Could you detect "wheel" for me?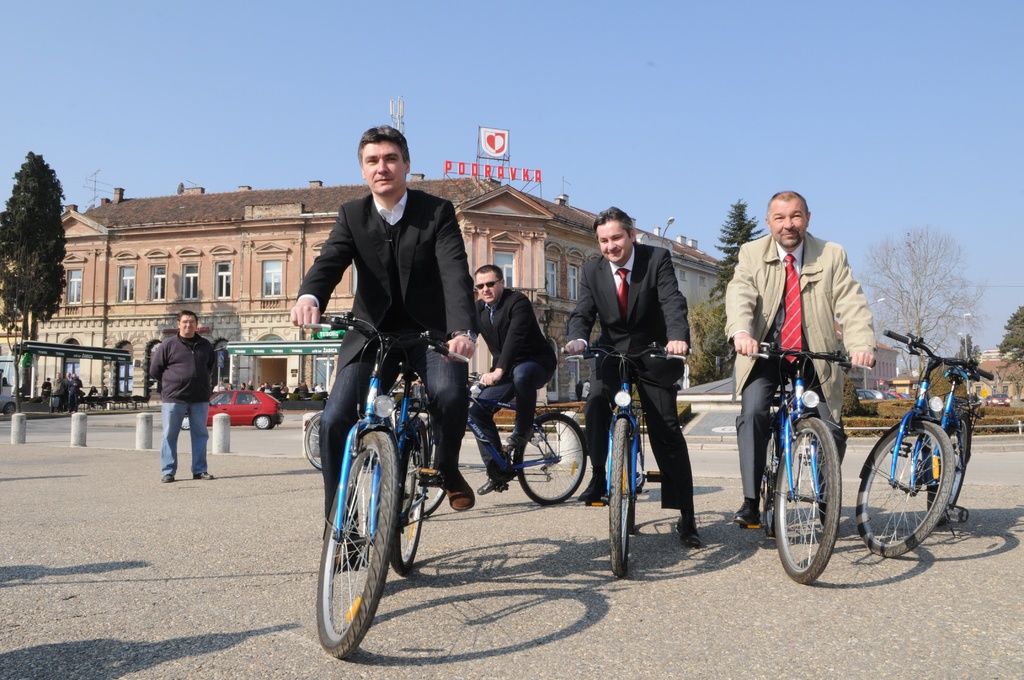
Detection result: crop(5, 401, 17, 414).
